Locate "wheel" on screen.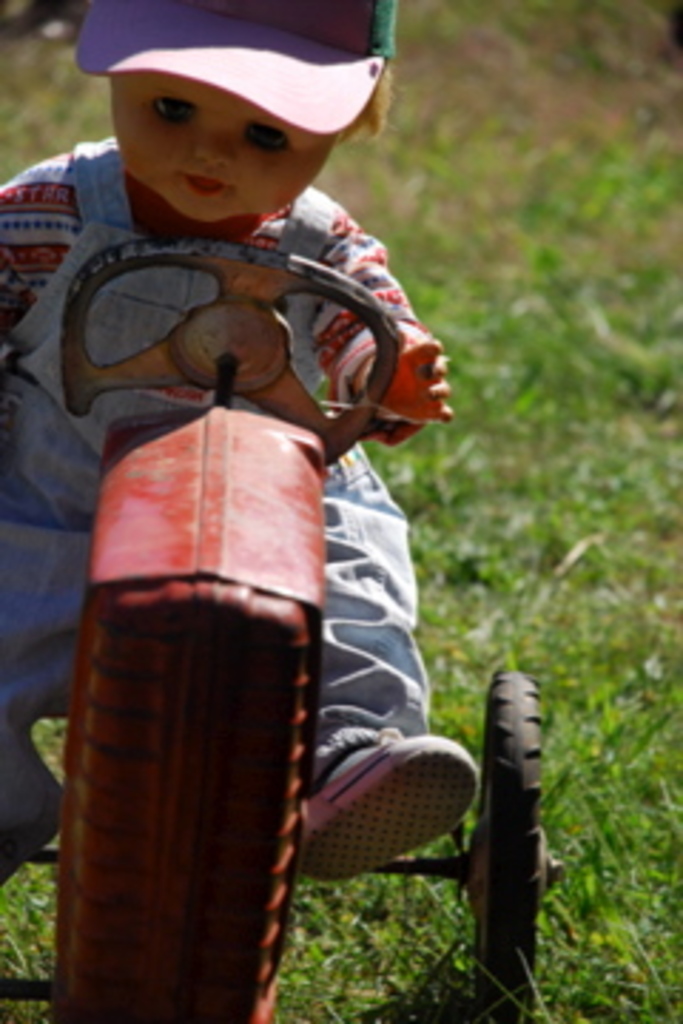
On screen at (left=461, top=671, right=566, bottom=1021).
